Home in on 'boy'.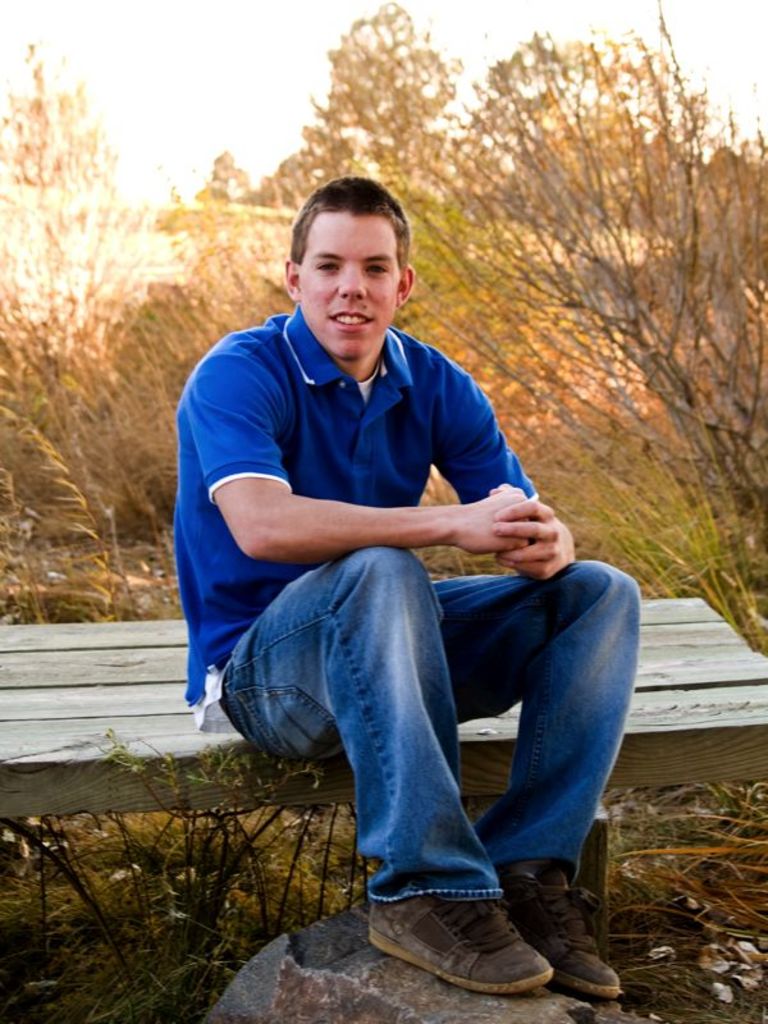
Homed in at <box>164,152,654,955</box>.
